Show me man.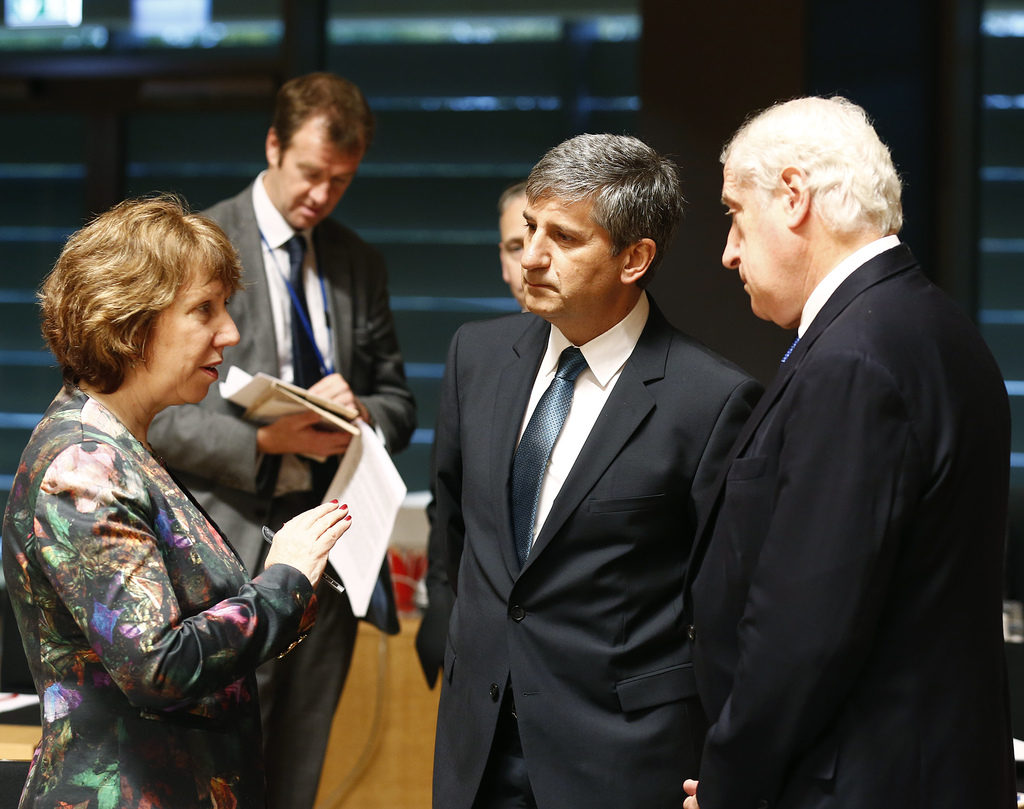
man is here: {"left": 499, "top": 179, "right": 531, "bottom": 315}.
